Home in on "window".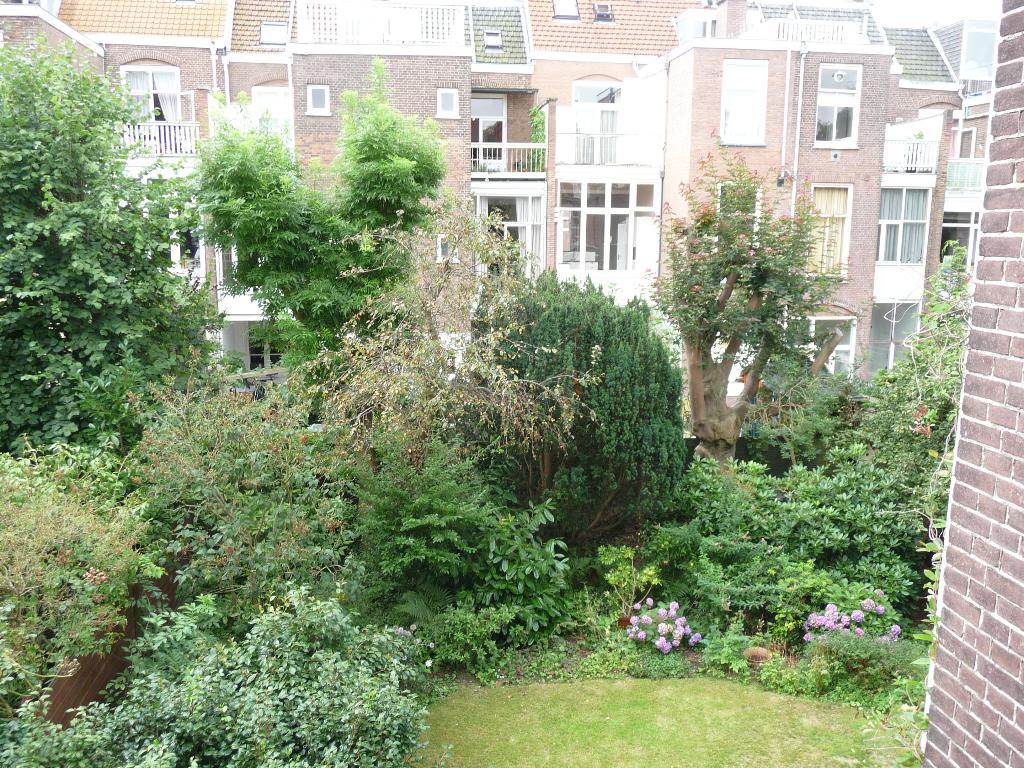
Homed in at x1=547 y1=0 x2=591 y2=24.
